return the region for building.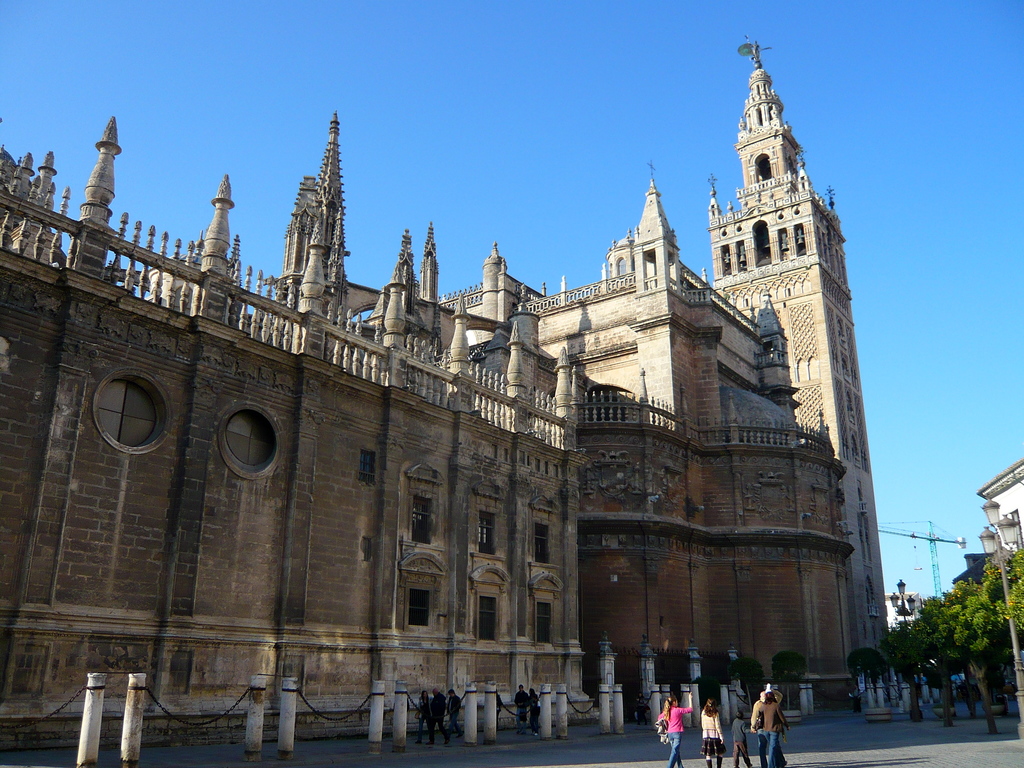
x1=972, y1=451, x2=1023, y2=590.
